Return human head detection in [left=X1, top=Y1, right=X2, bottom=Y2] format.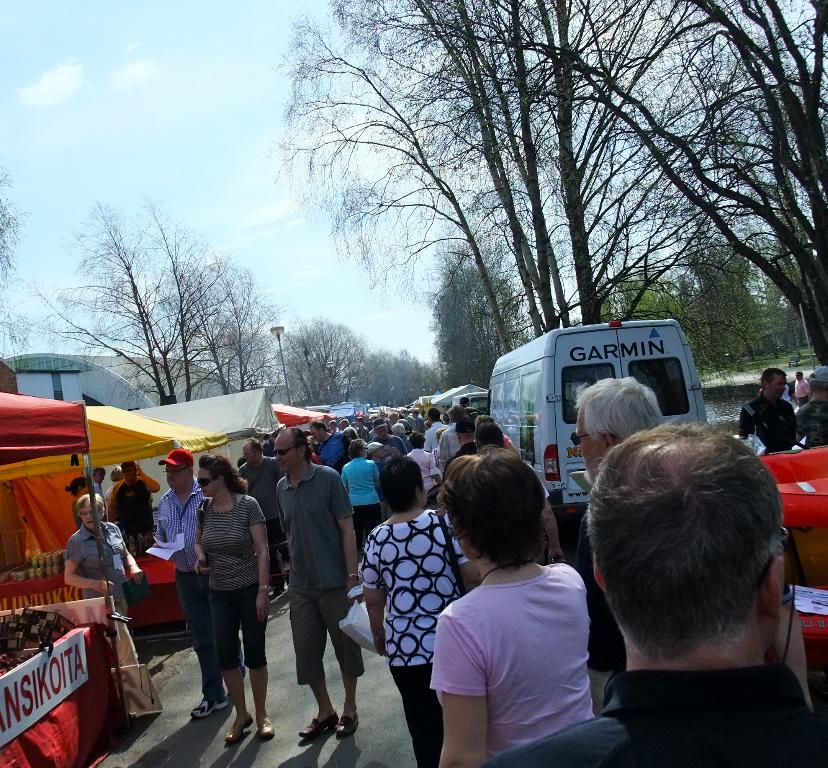
[left=762, top=366, right=790, bottom=398].
